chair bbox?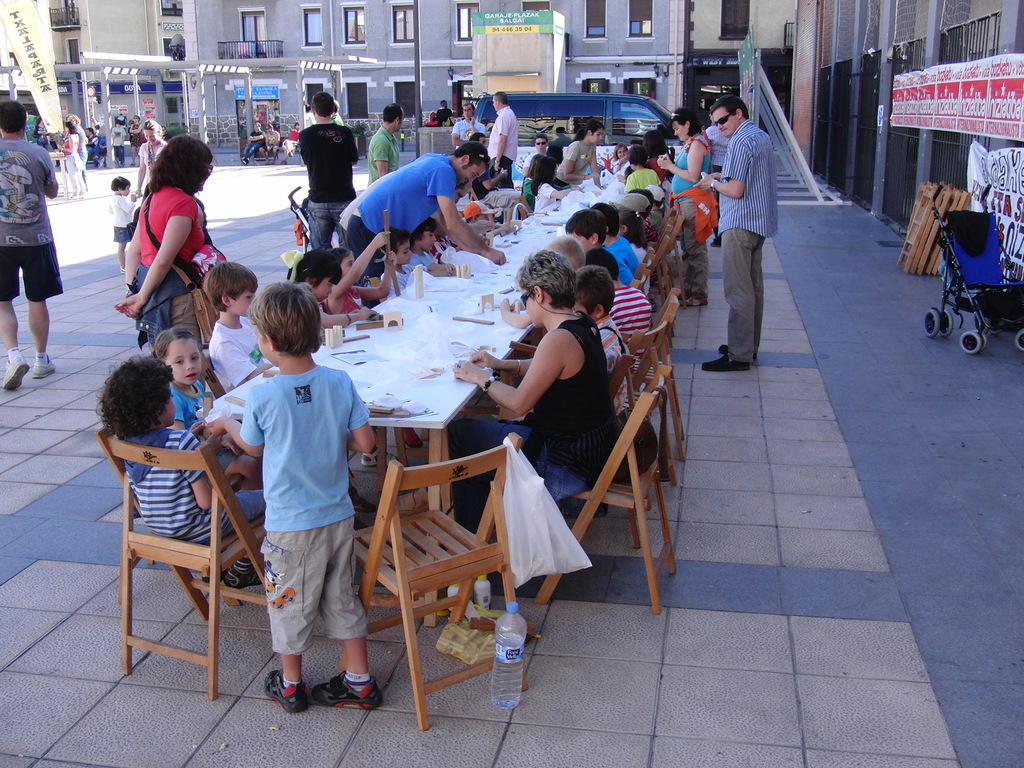
{"left": 281, "top": 188, "right": 314, "bottom": 281}
